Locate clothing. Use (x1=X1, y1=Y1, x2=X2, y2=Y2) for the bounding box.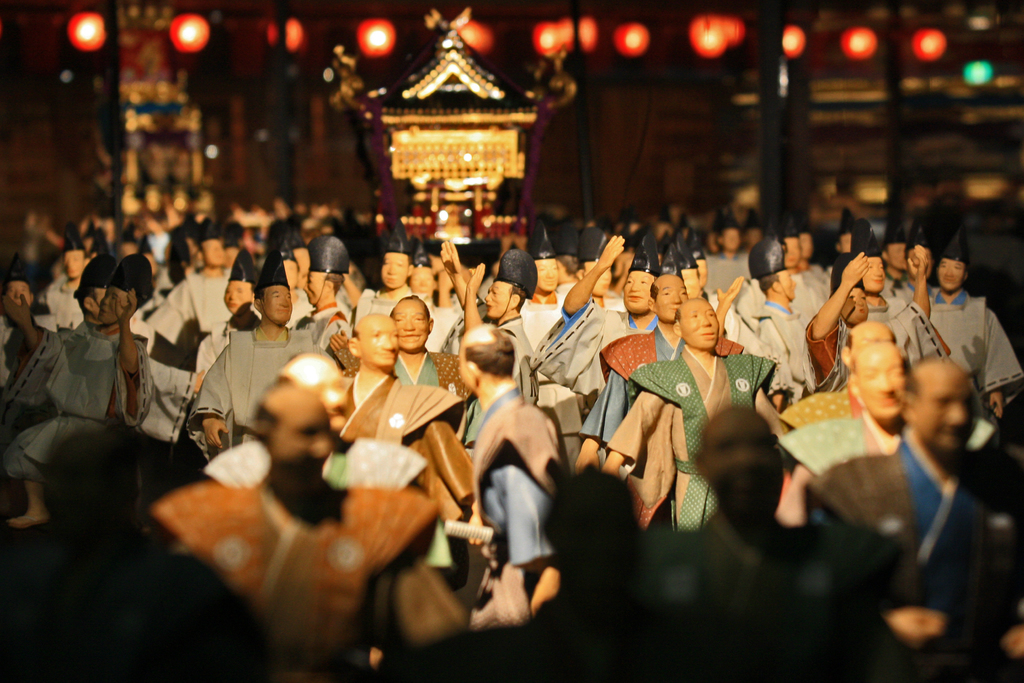
(x1=0, y1=328, x2=142, y2=484).
